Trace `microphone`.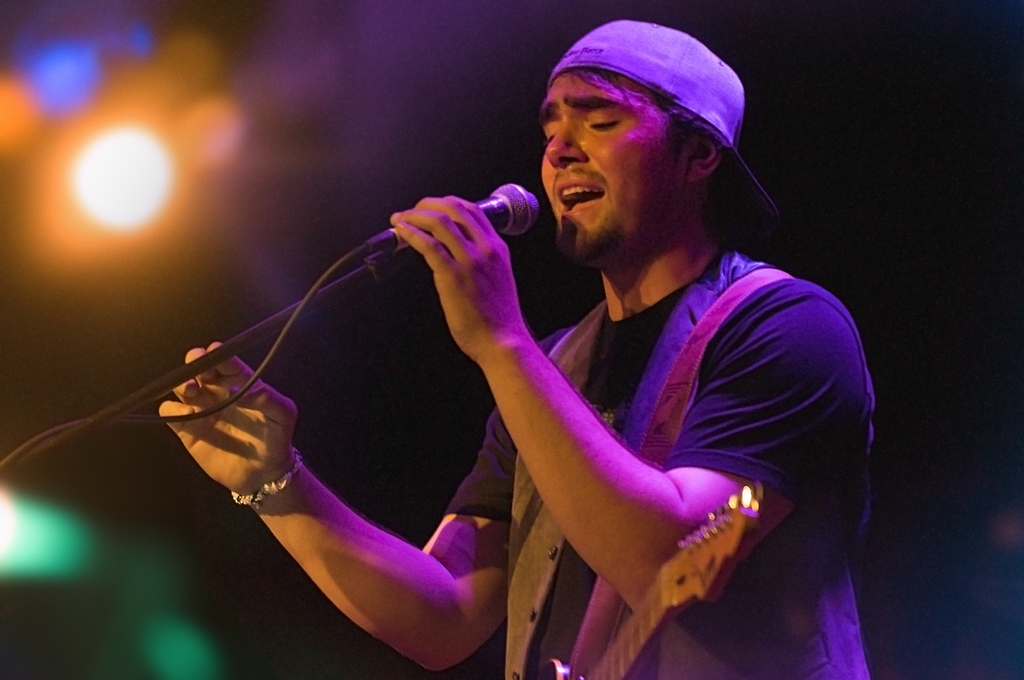
Traced to locate(371, 174, 538, 247).
